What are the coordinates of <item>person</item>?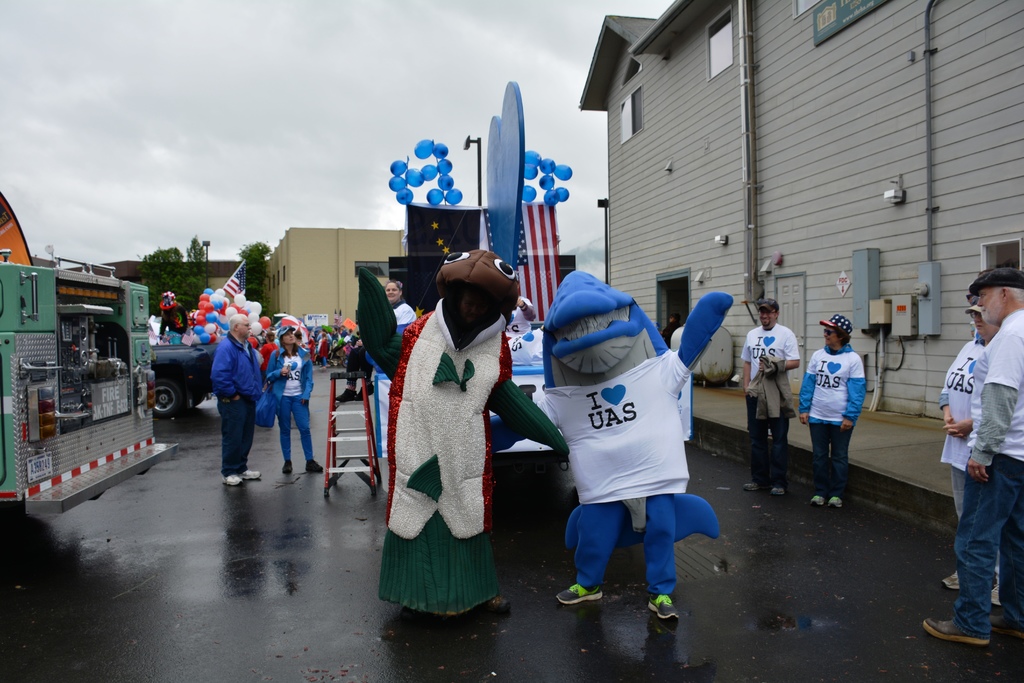
detection(922, 263, 1023, 648).
